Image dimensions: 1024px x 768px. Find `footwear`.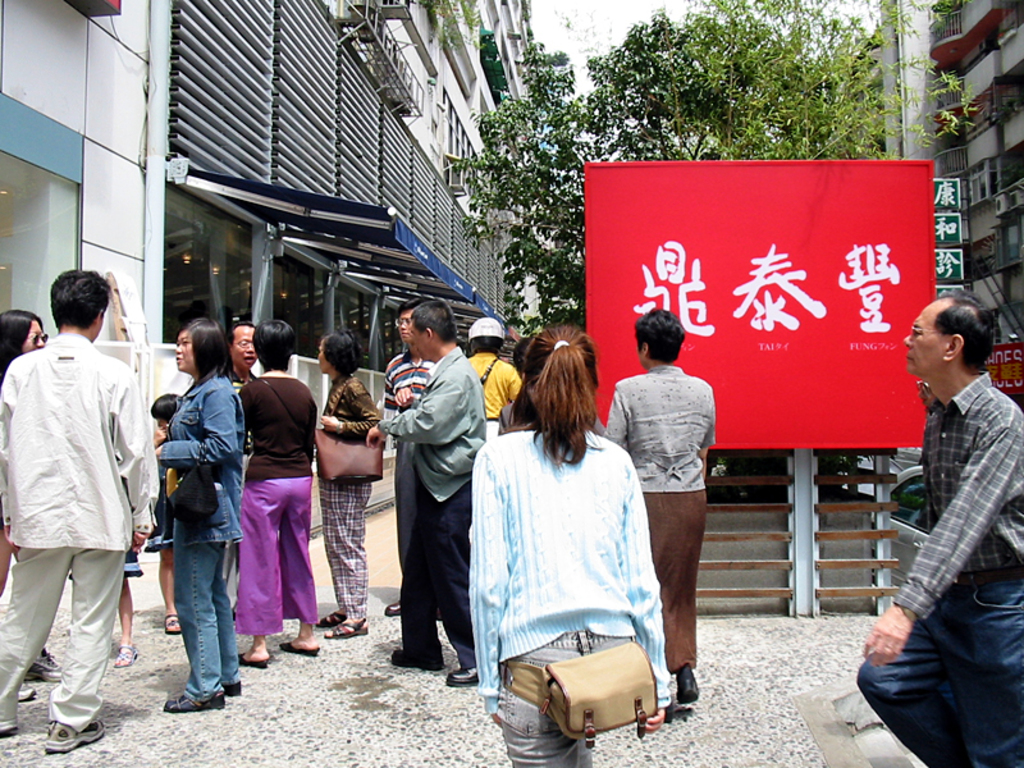
l=45, t=719, r=108, b=754.
